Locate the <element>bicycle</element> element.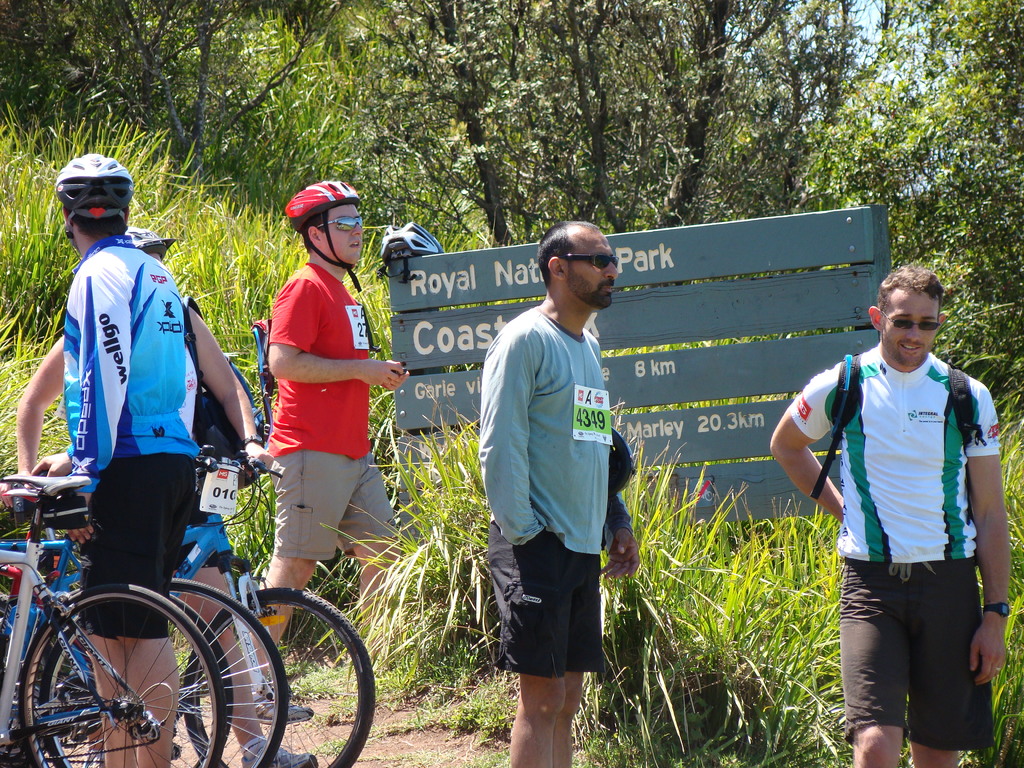
Element bbox: (left=0, top=470, right=377, bottom=767).
